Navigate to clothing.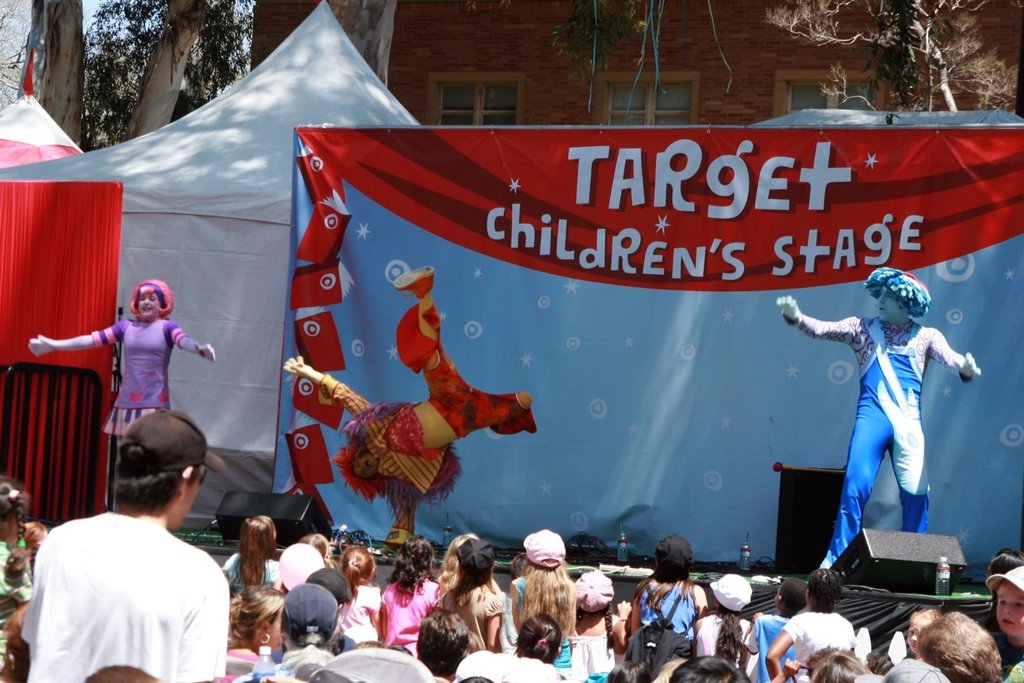
Navigation target: left=107, top=279, right=191, bottom=436.
